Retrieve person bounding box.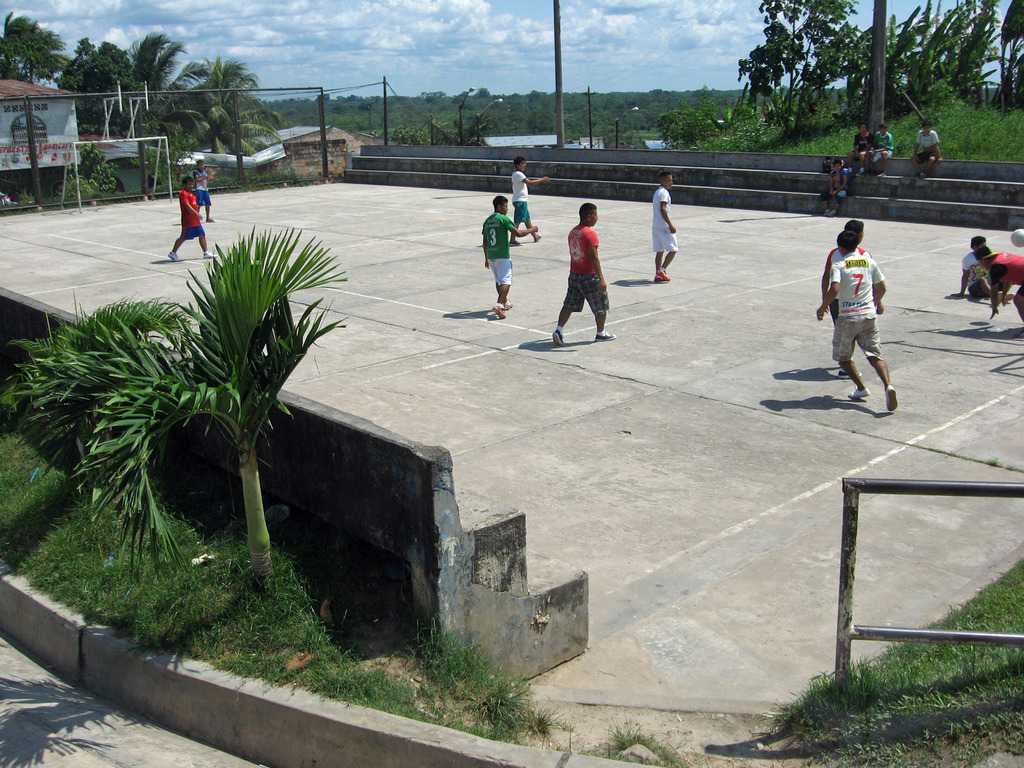
Bounding box: l=868, t=124, r=893, b=170.
